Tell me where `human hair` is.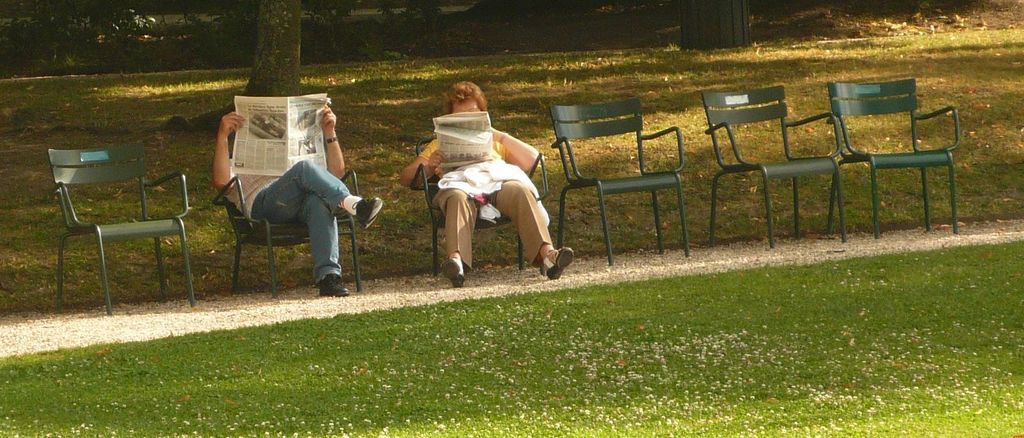
`human hair` is at l=444, t=80, r=493, b=115.
